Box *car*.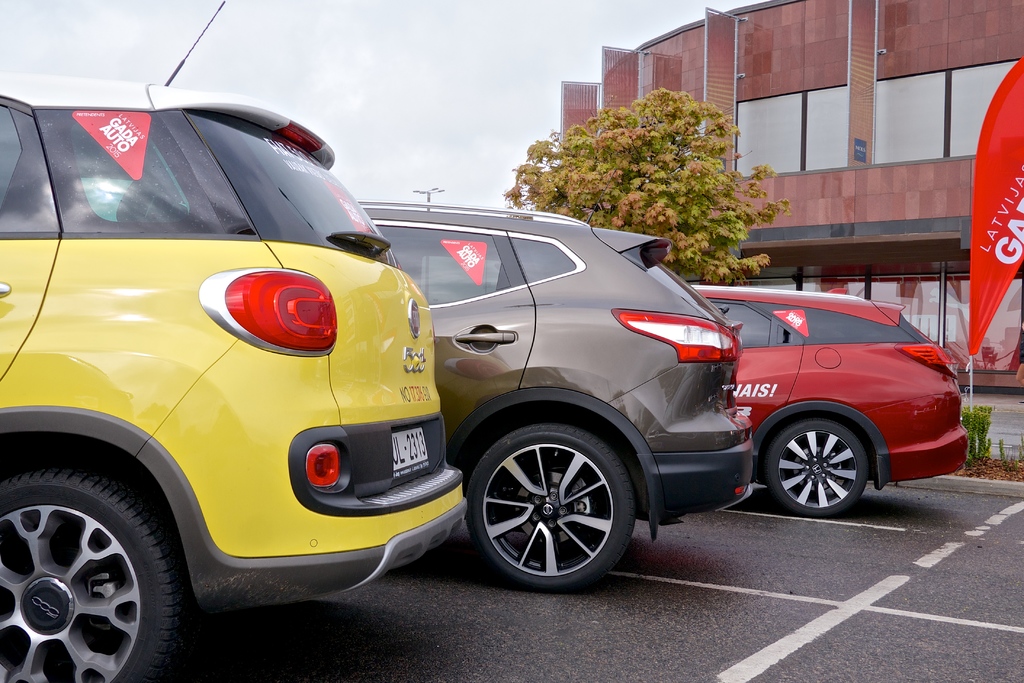
[0, 0, 467, 682].
